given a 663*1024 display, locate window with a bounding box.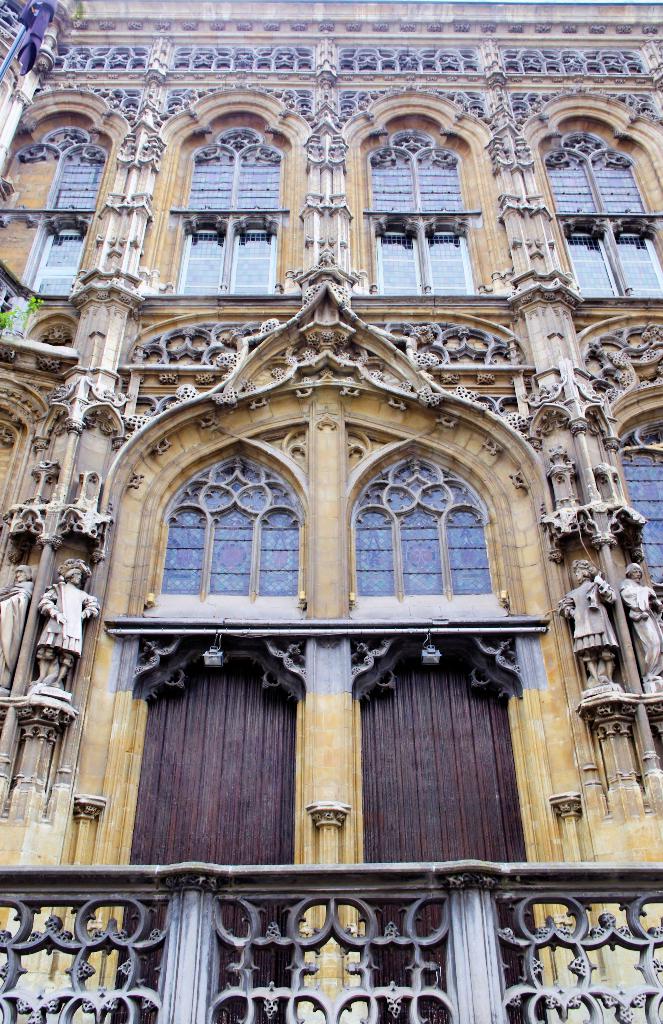
Located: BBox(558, 95, 662, 305).
